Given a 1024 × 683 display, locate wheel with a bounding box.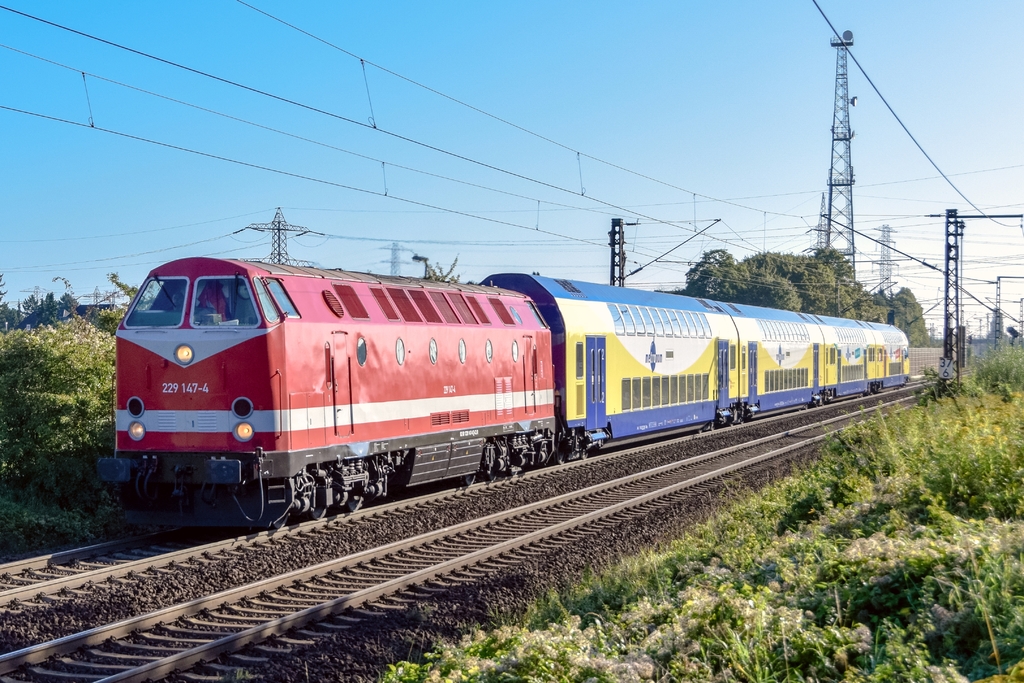
Located: 510 469 519 476.
